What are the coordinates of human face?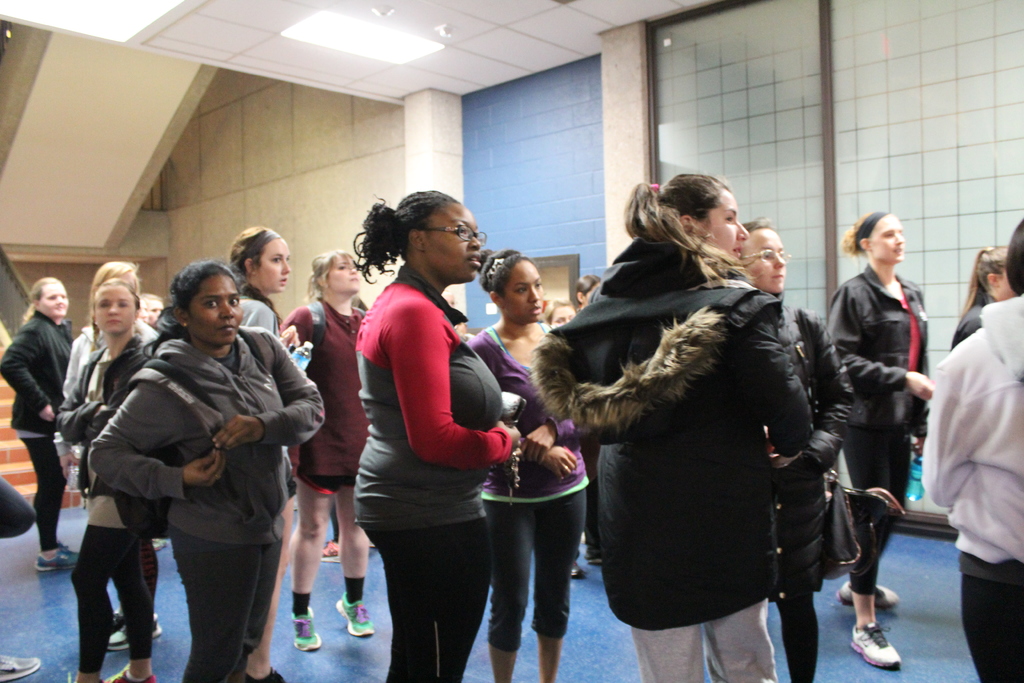
box(39, 283, 68, 318).
